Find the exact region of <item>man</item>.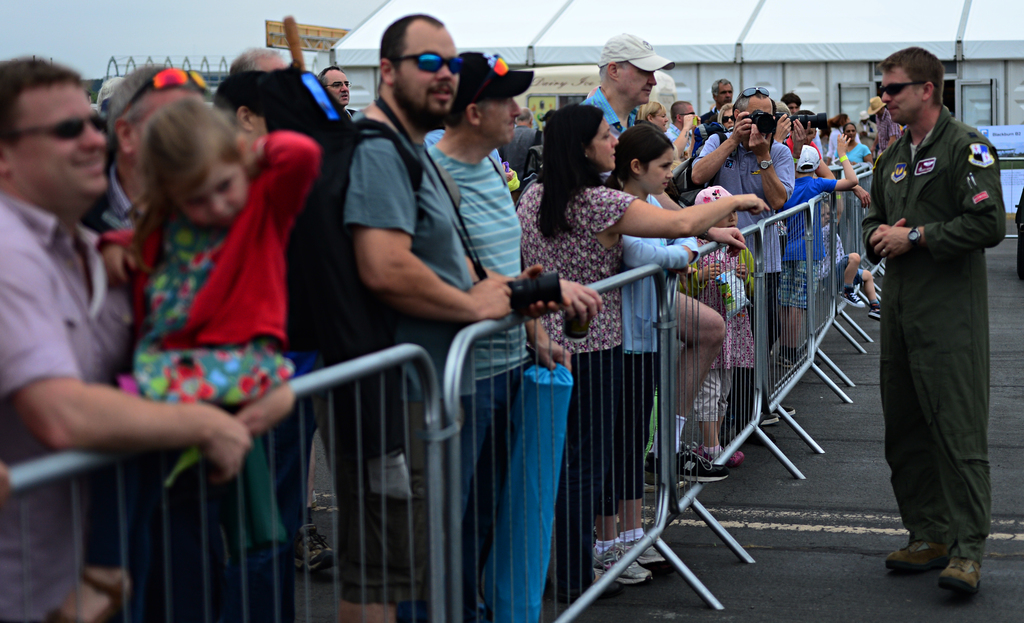
Exact region: detection(427, 47, 611, 622).
